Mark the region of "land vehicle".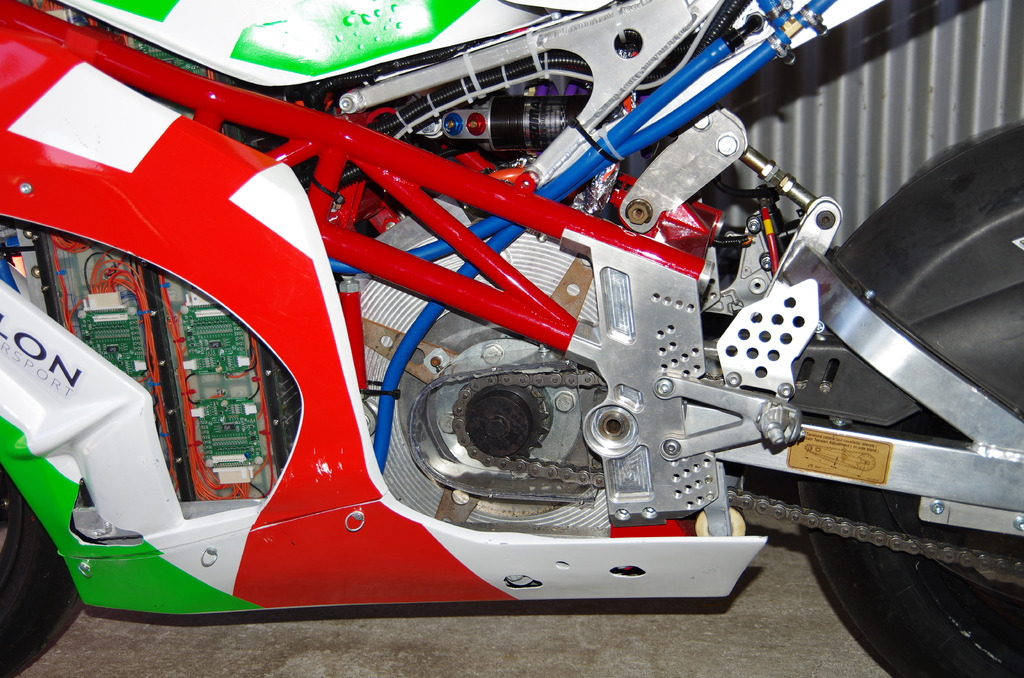
Region: x1=0 y1=0 x2=914 y2=649.
